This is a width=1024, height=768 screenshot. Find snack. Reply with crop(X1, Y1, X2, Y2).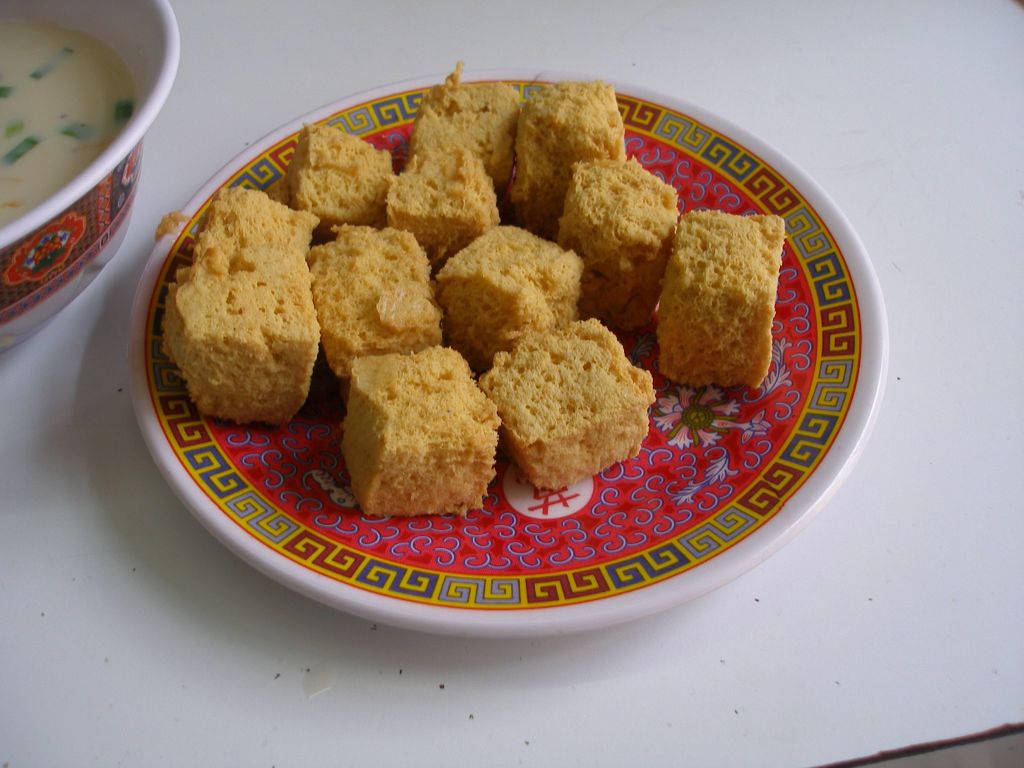
crop(502, 79, 645, 236).
